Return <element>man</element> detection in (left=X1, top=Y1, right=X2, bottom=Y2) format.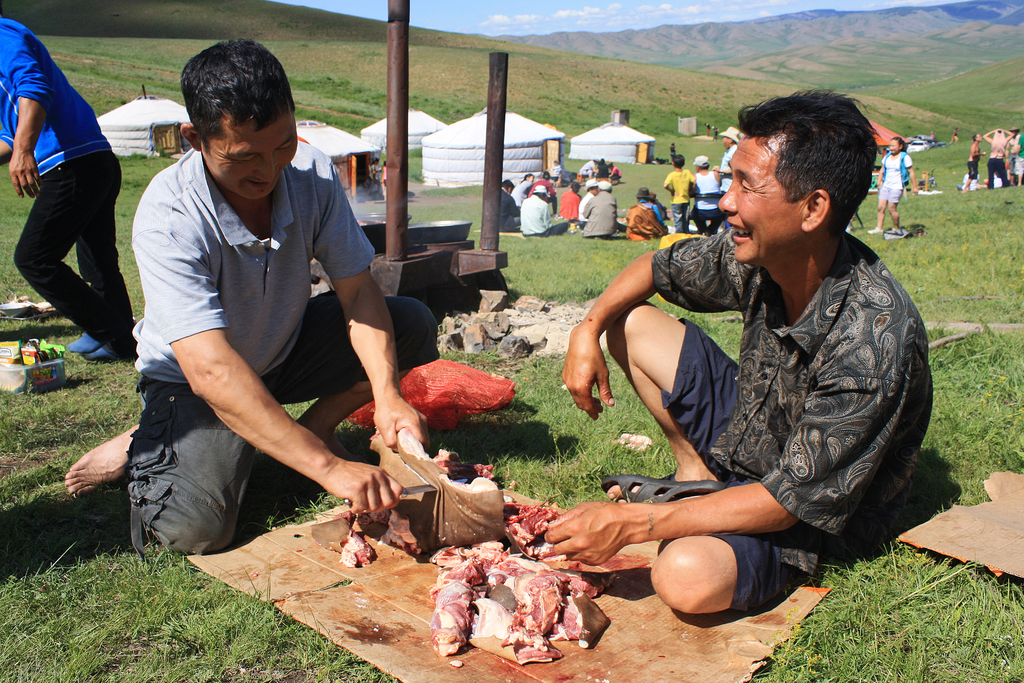
(left=570, top=163, right=600, bottom=201).
